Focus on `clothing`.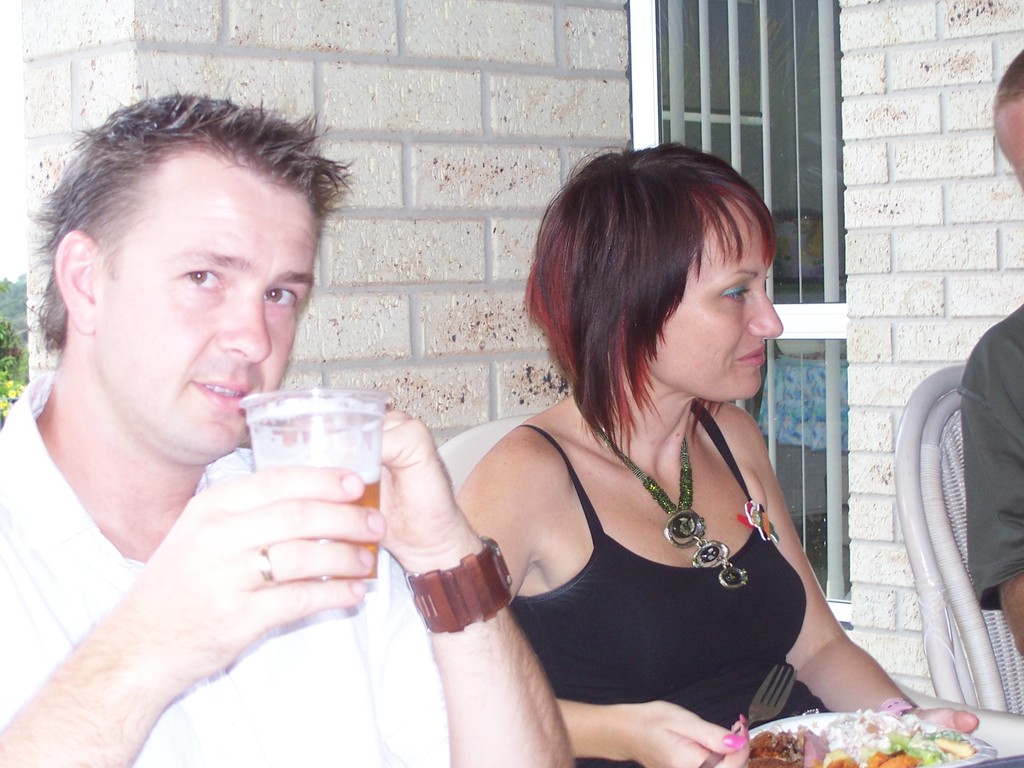
Focused at (left=947, top=308, right=1023, bottom=602).
